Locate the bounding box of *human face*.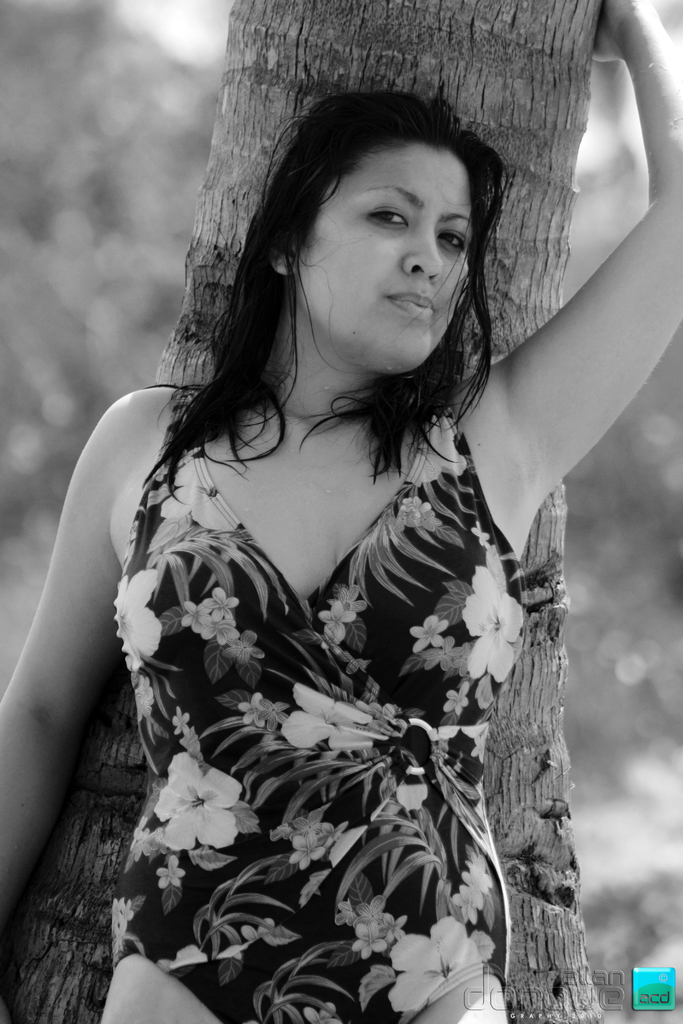
Bounding box: <bbox>300, 136, 468, 376</bbox>.
